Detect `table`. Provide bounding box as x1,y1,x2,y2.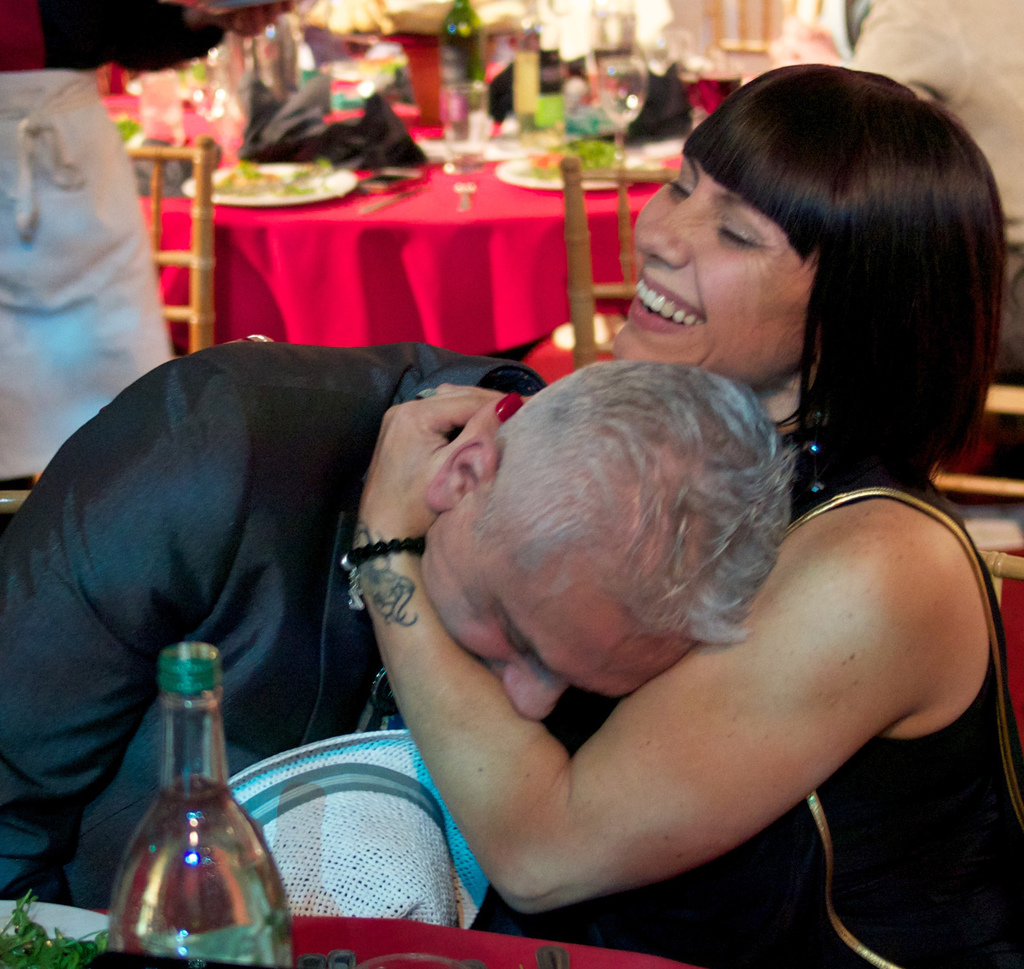
140,159,674,351.
